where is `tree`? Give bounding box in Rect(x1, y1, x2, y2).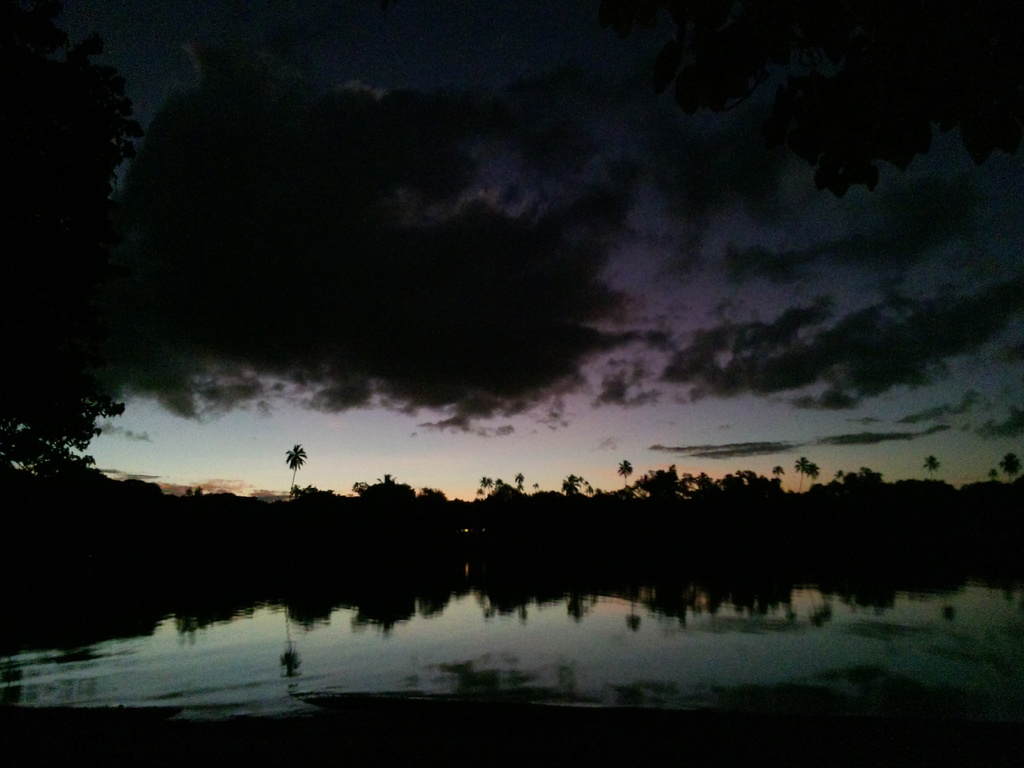
Rect(557, 472, 596, 498).
